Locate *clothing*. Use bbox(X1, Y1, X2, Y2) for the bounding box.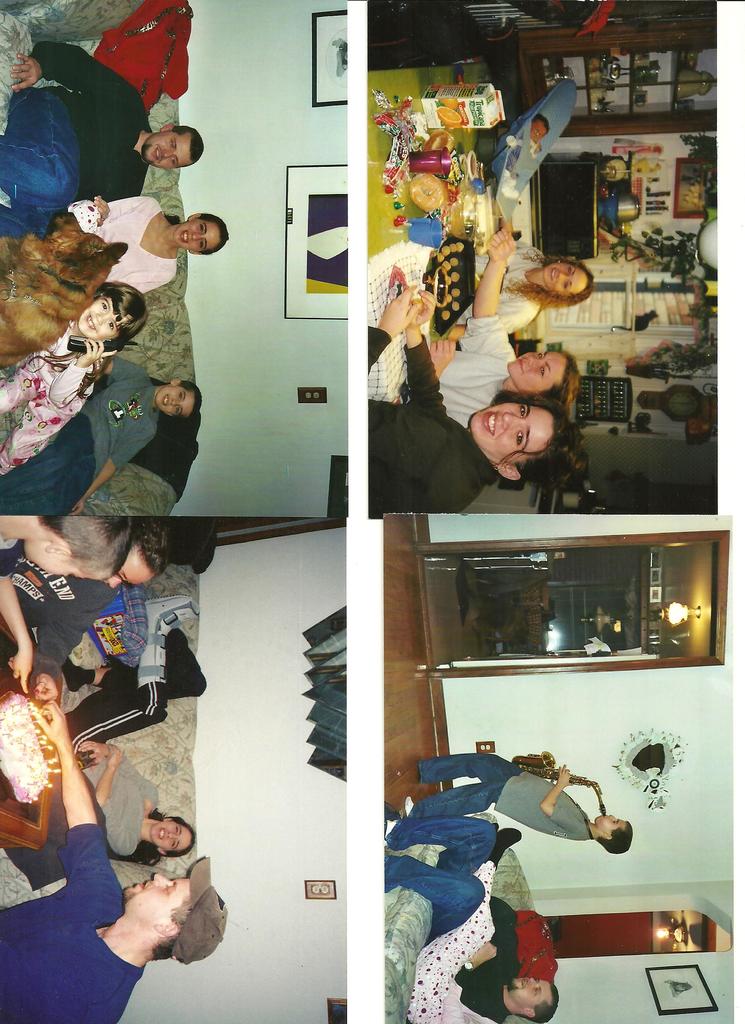
bbox(361, 401, 494, 505).
